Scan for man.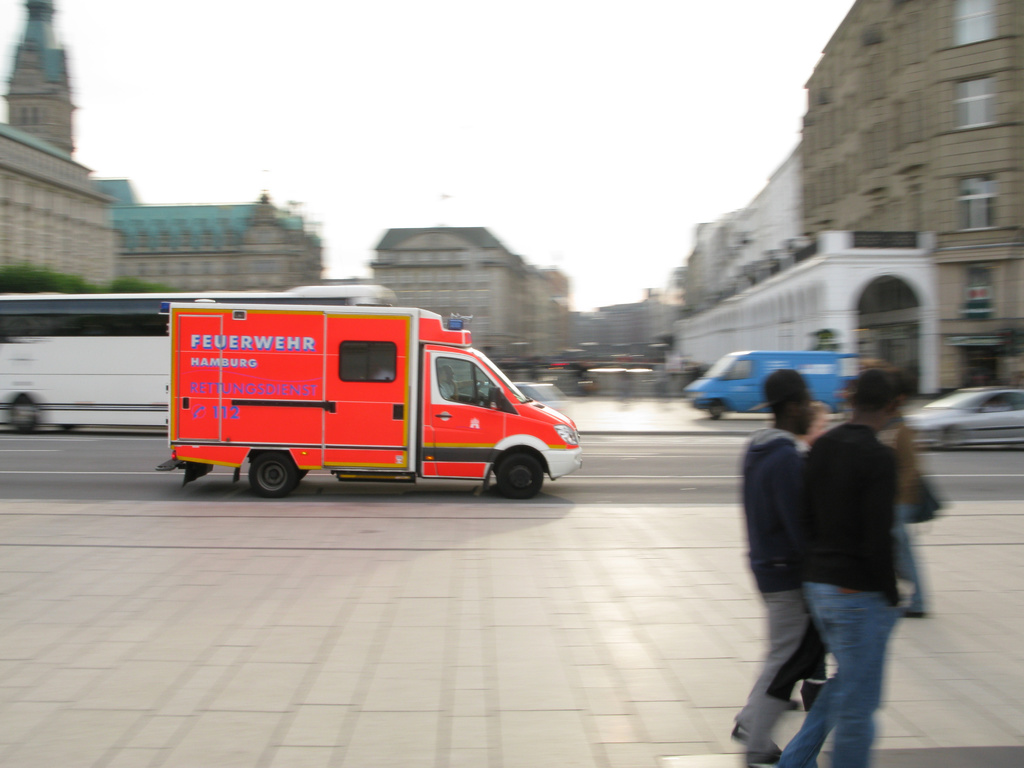
Scan result: crop(730, 370, 819, 767).
